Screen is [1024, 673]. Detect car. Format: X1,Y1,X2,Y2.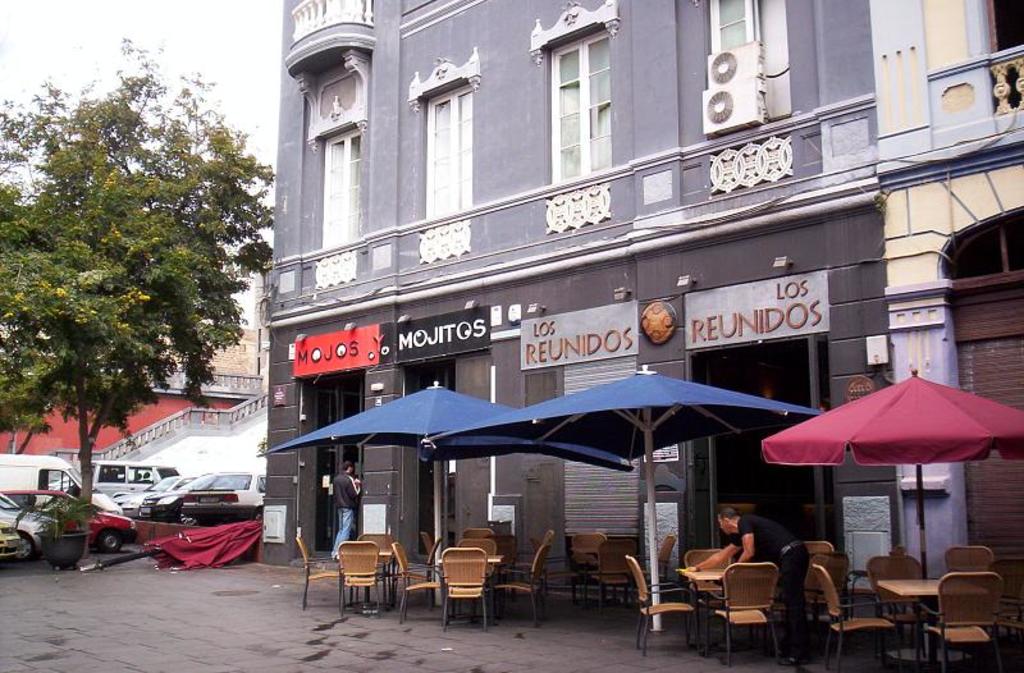
0,522,17,566.
